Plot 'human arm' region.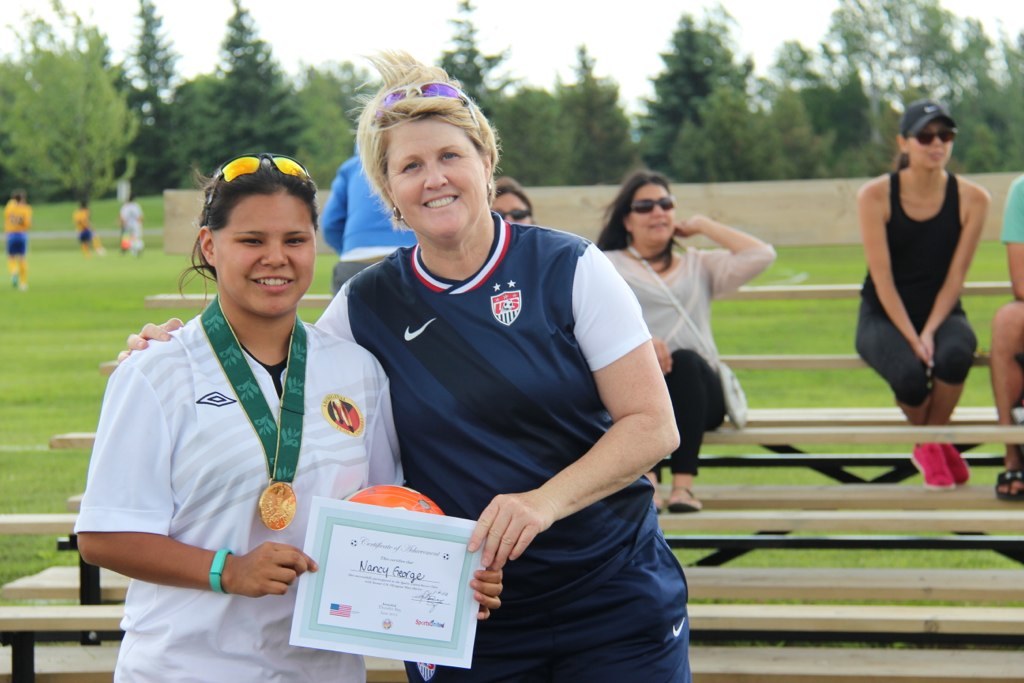
Plotted at <box>919,179,993,368</box>.
